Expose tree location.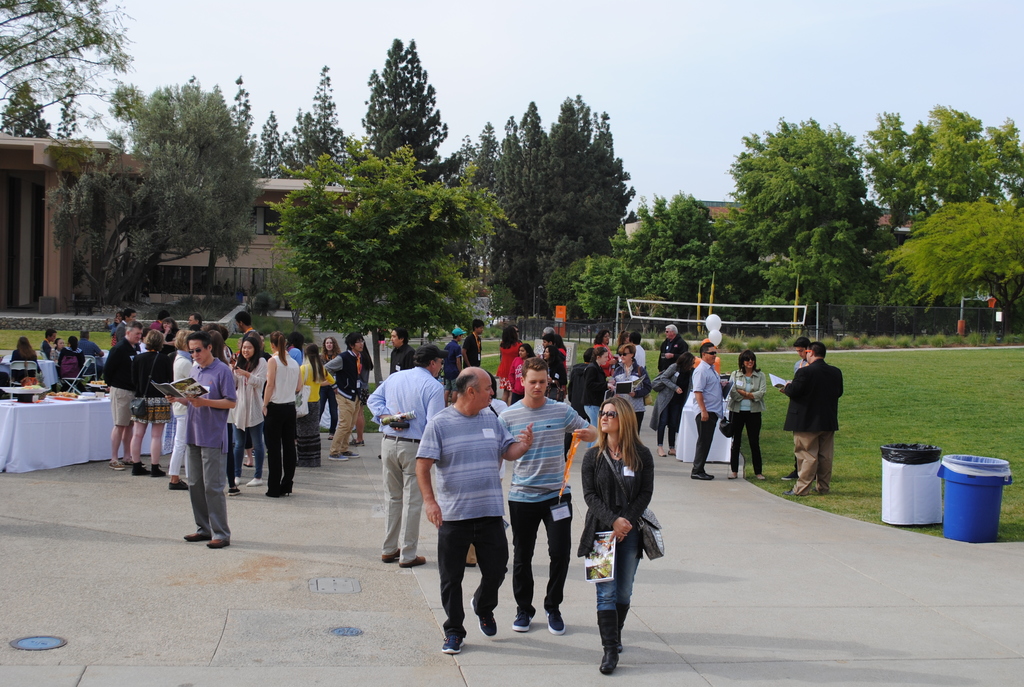
Exposed at {"x1": 708, "y1": 110, "x2": 877, "y2": 352}.
